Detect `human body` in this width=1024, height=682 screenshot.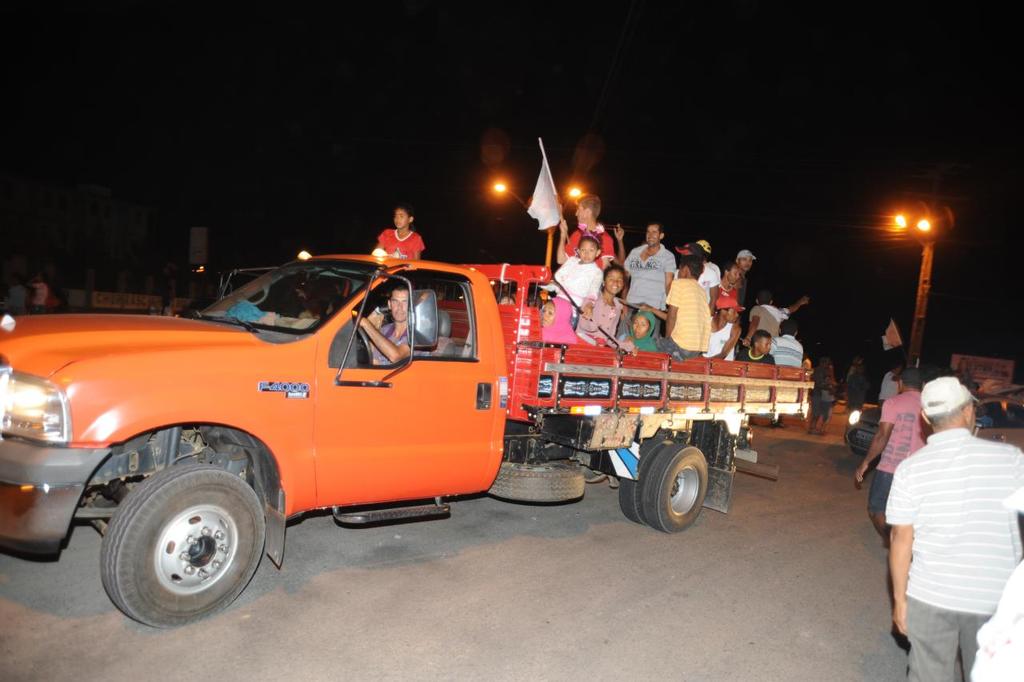
Detection: bbox=(866, 352, 1012, 681).
